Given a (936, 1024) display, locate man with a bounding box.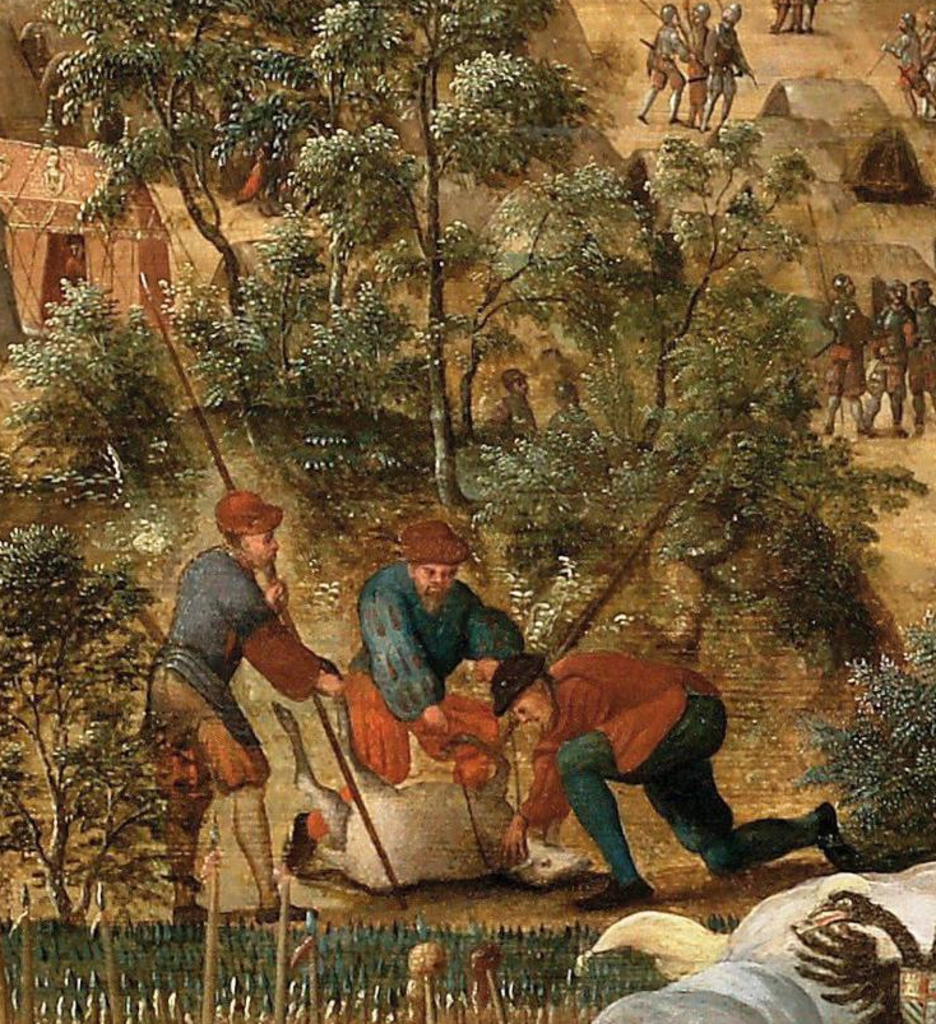
Located: 870 283 913 435.
